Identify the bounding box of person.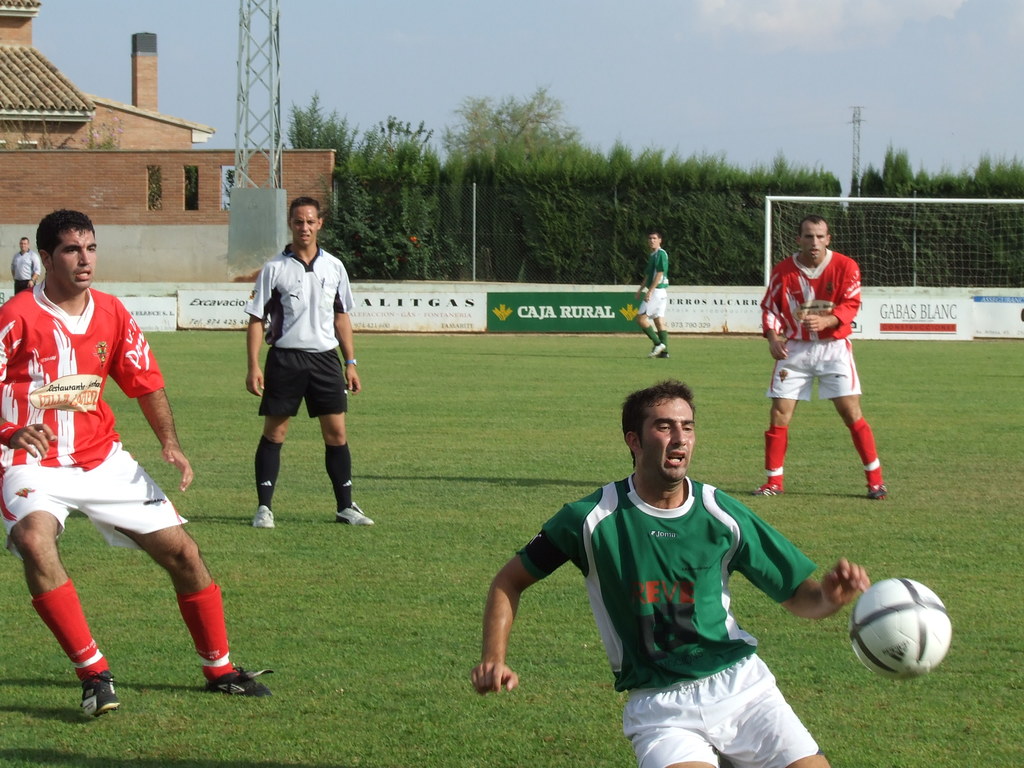
pyautogui.locateOnScreen(637, 229, 670, 364).
